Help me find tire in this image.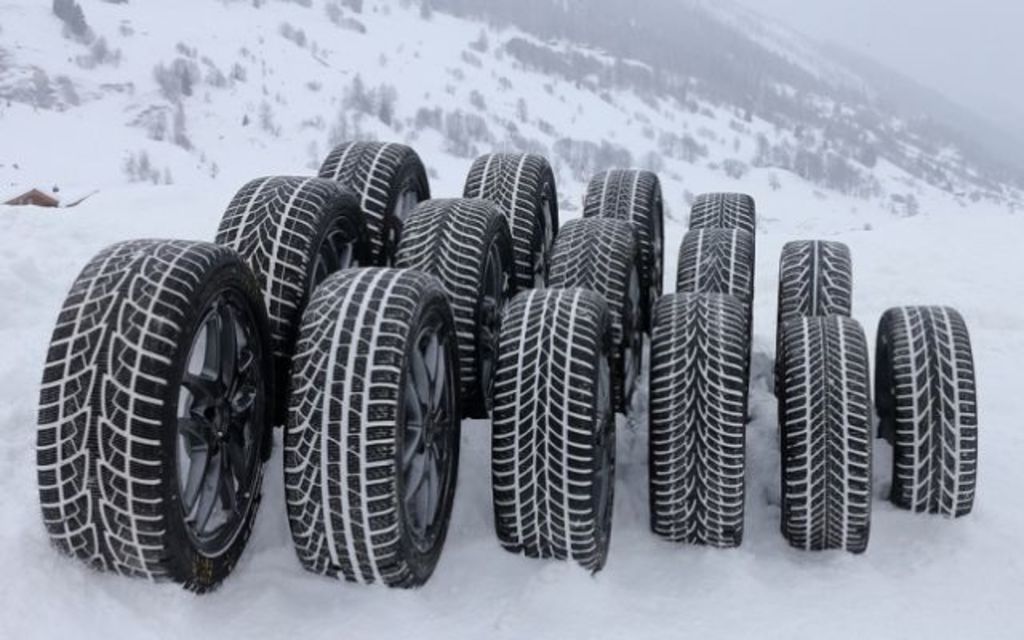
Found it: l=318, t=138, r=430, b=267.
